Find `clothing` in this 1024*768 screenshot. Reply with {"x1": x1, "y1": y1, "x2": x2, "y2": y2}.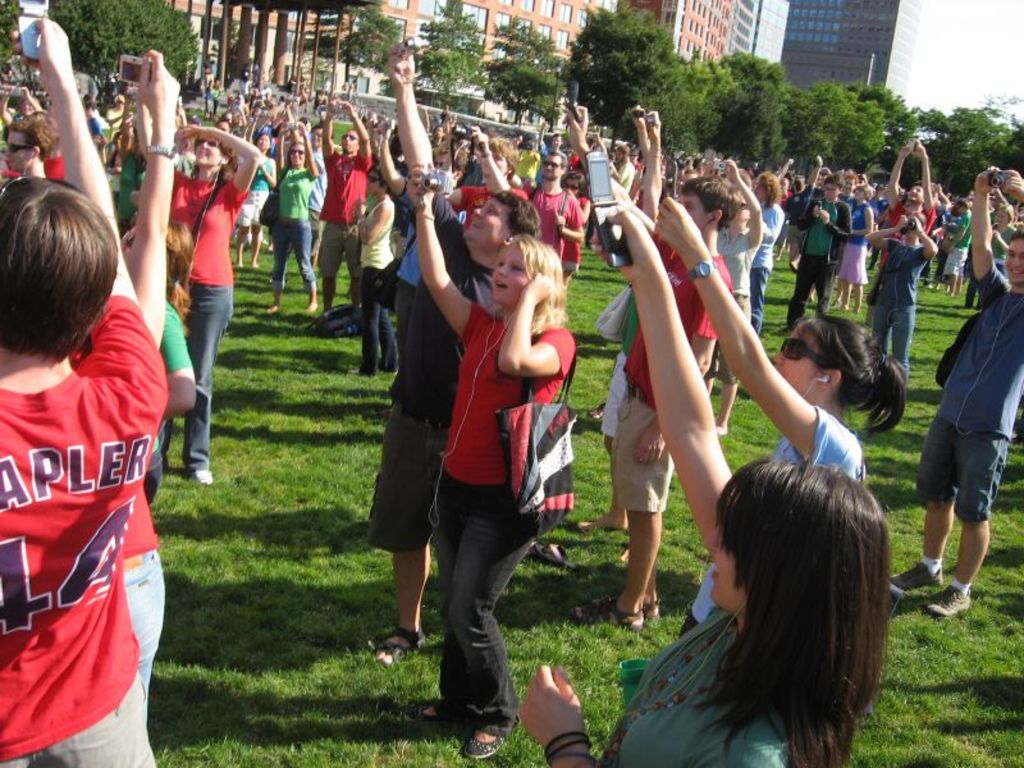
{"x1": 868, "y1": 206, "x2": 920, "y2": 361}.
